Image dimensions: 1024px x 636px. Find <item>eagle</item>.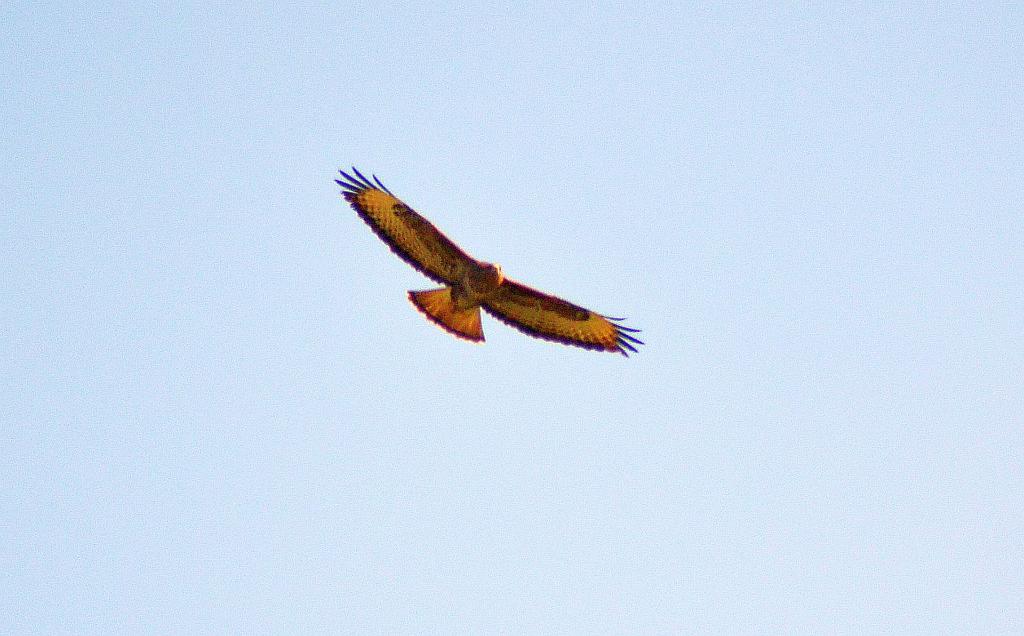
x1=337, y1=161, x2=648, y2=367.
